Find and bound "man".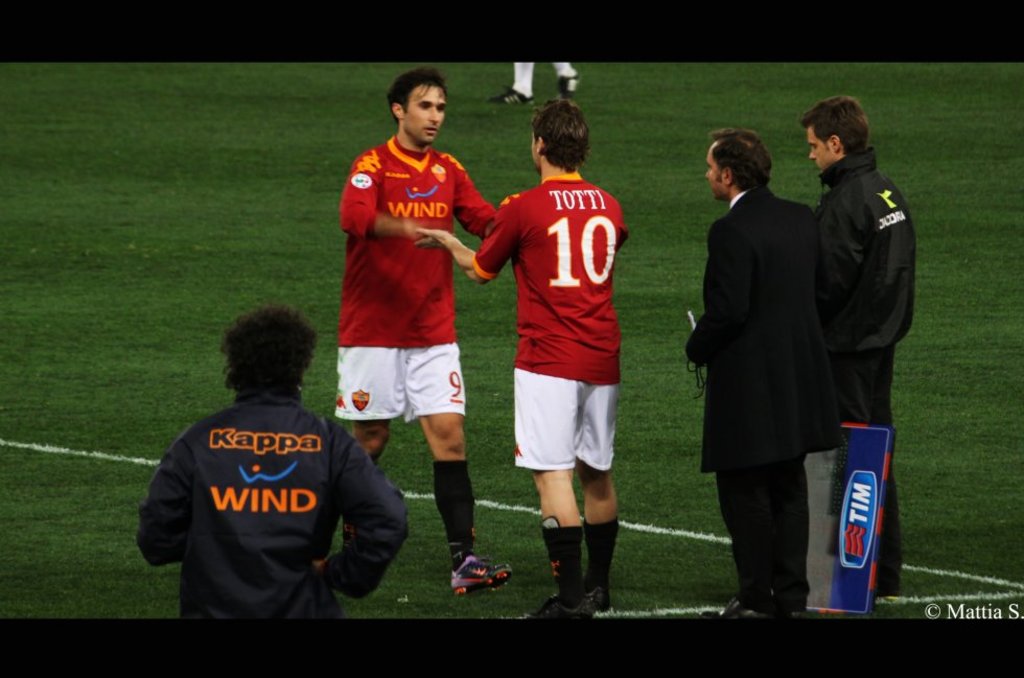
Bound: rect(415, 90, 632, 623).
